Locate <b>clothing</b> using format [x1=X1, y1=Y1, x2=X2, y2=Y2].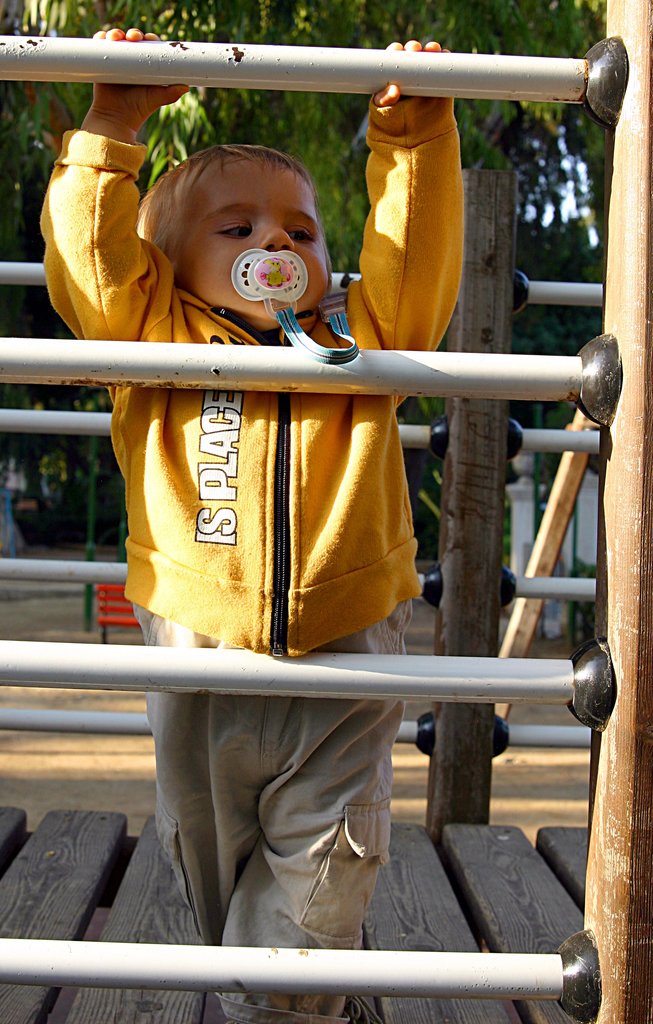
[x1=29, y1=72, x2=480, y2=1023].
